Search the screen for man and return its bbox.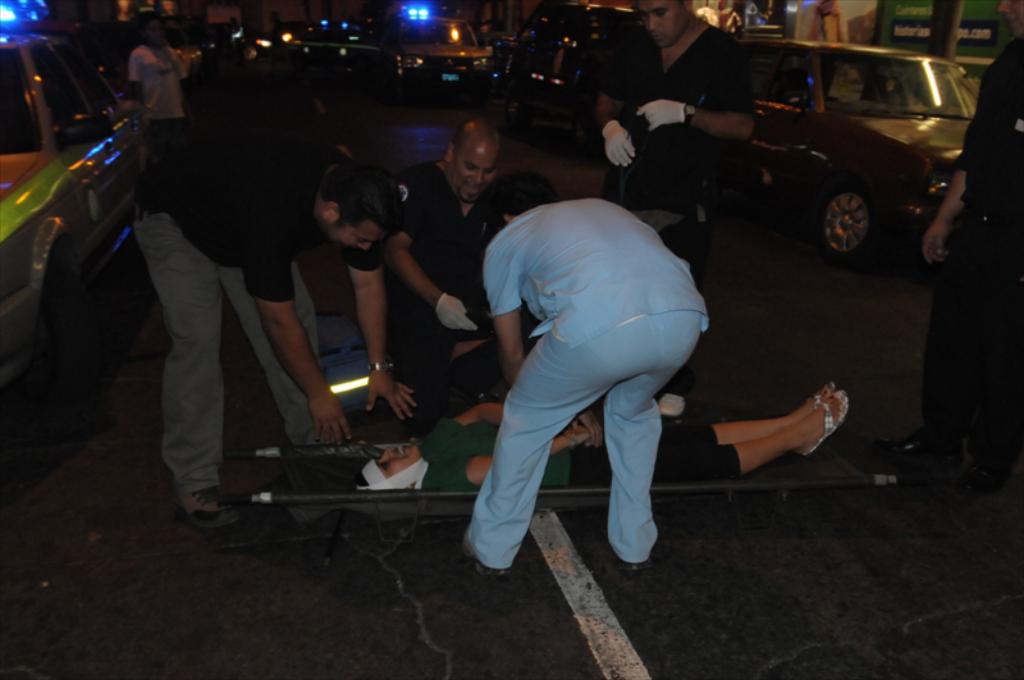
Found: left=590, top=0, right=755, bottom=398.
